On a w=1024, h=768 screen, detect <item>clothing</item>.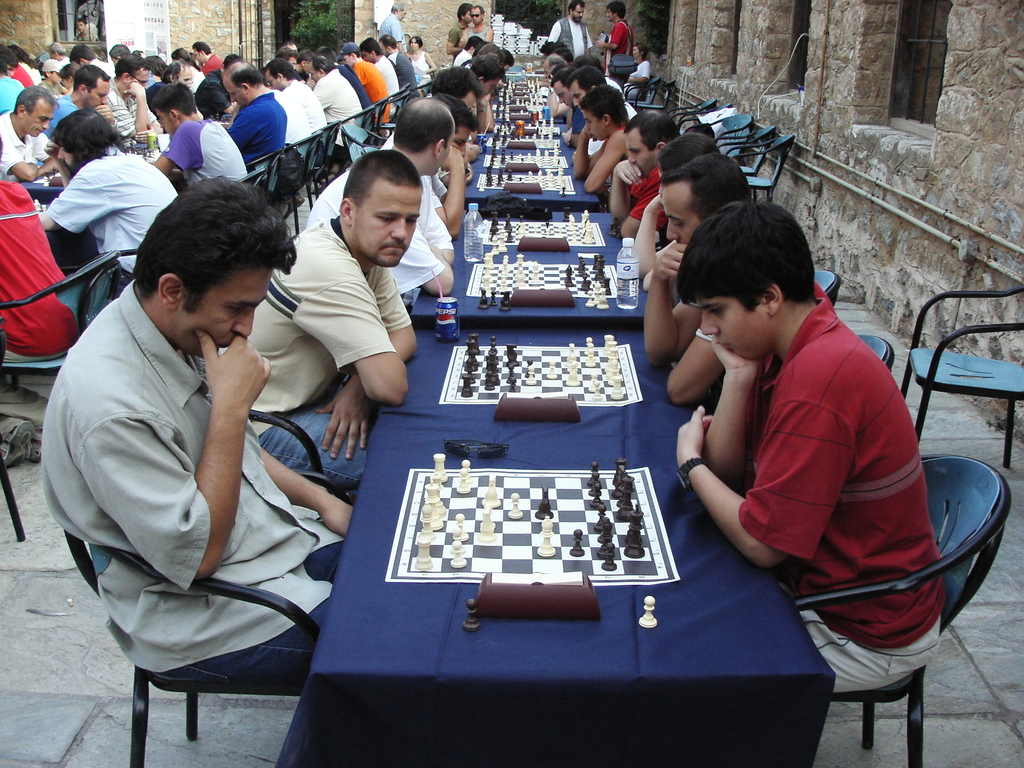
283,77,330,140.
